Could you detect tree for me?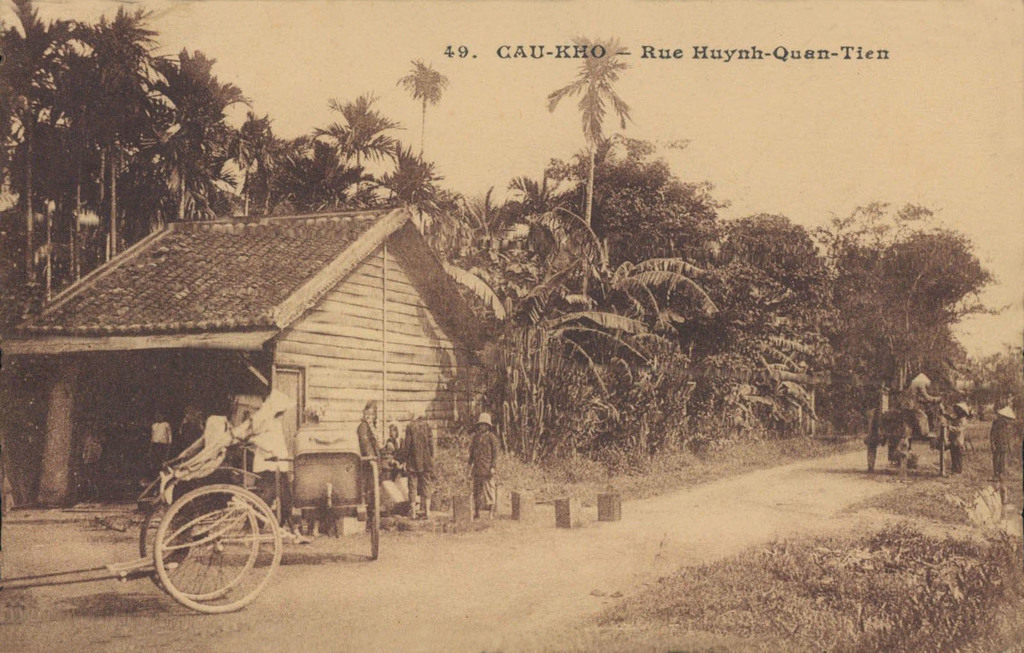
Detection result: box(234, 112, 276, 208).
